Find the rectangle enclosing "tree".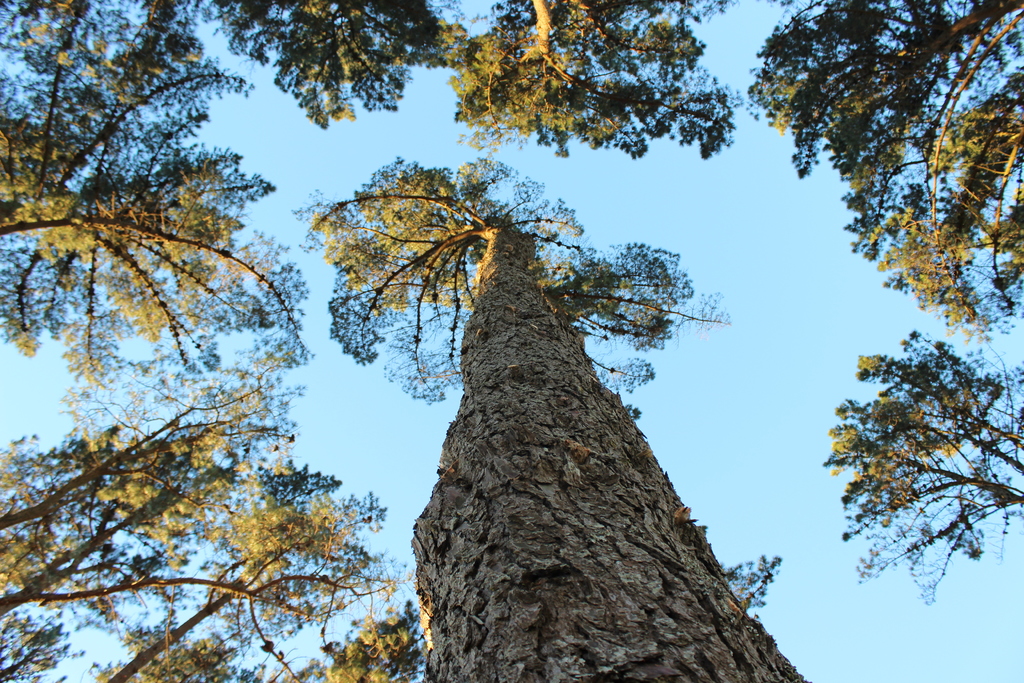
rect(0, 350, 320, 682).
